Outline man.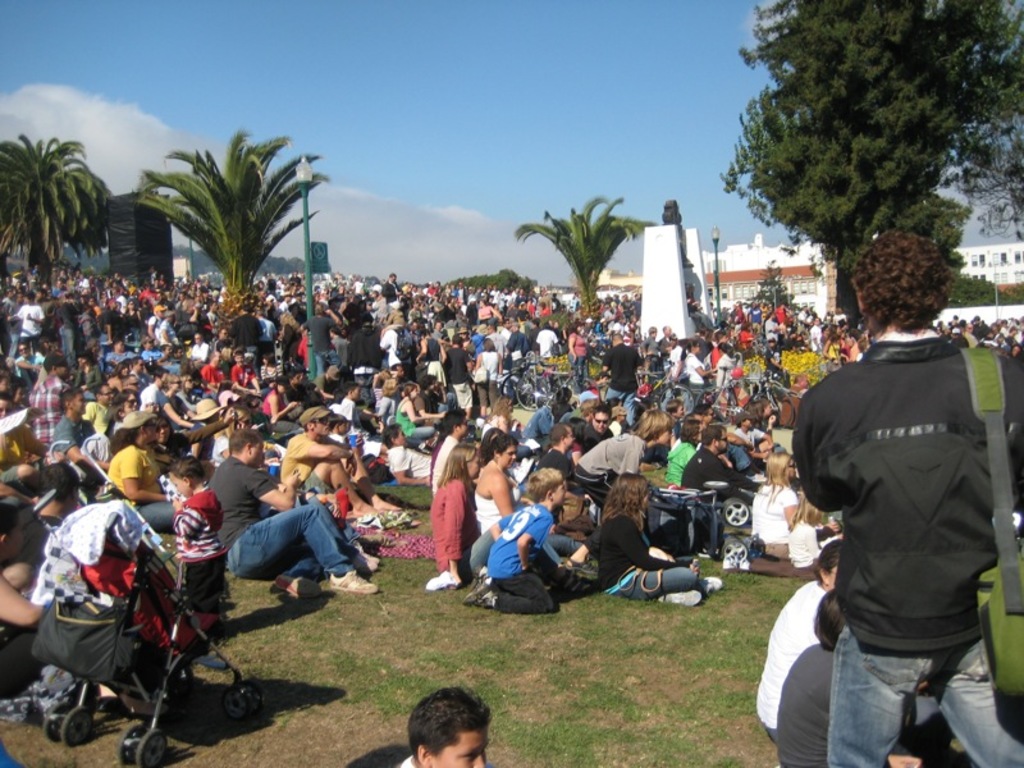
Outline: bbox(143, 335, 157, 362).
